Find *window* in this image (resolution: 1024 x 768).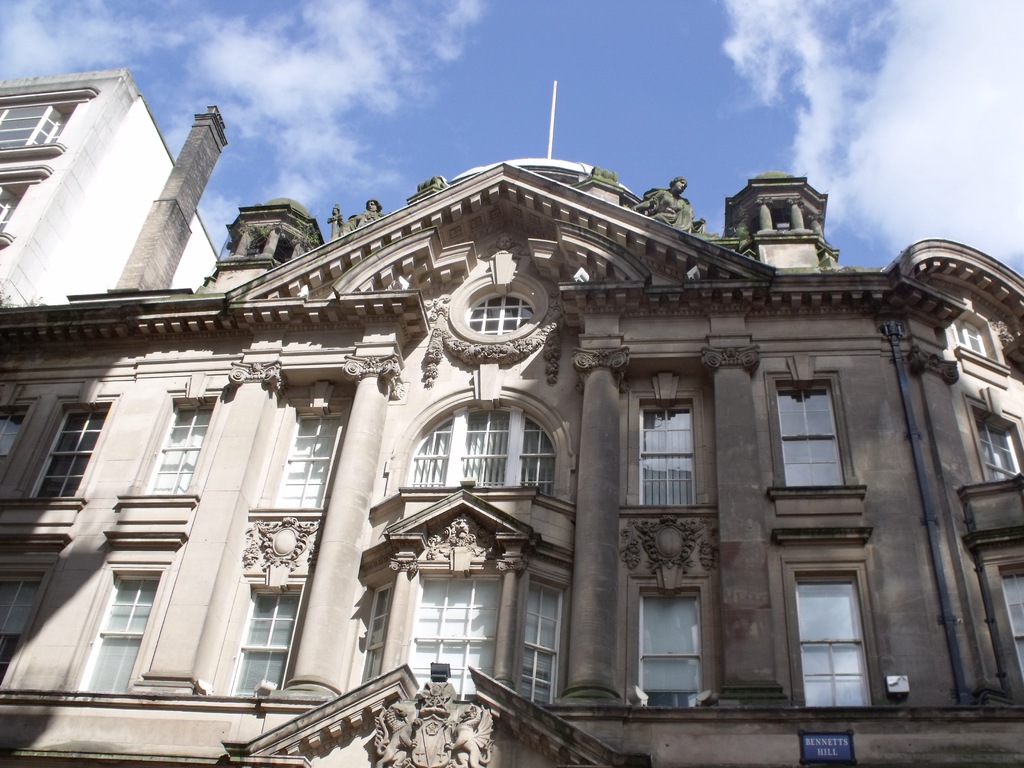
<box>518,580,561,699</box>.
